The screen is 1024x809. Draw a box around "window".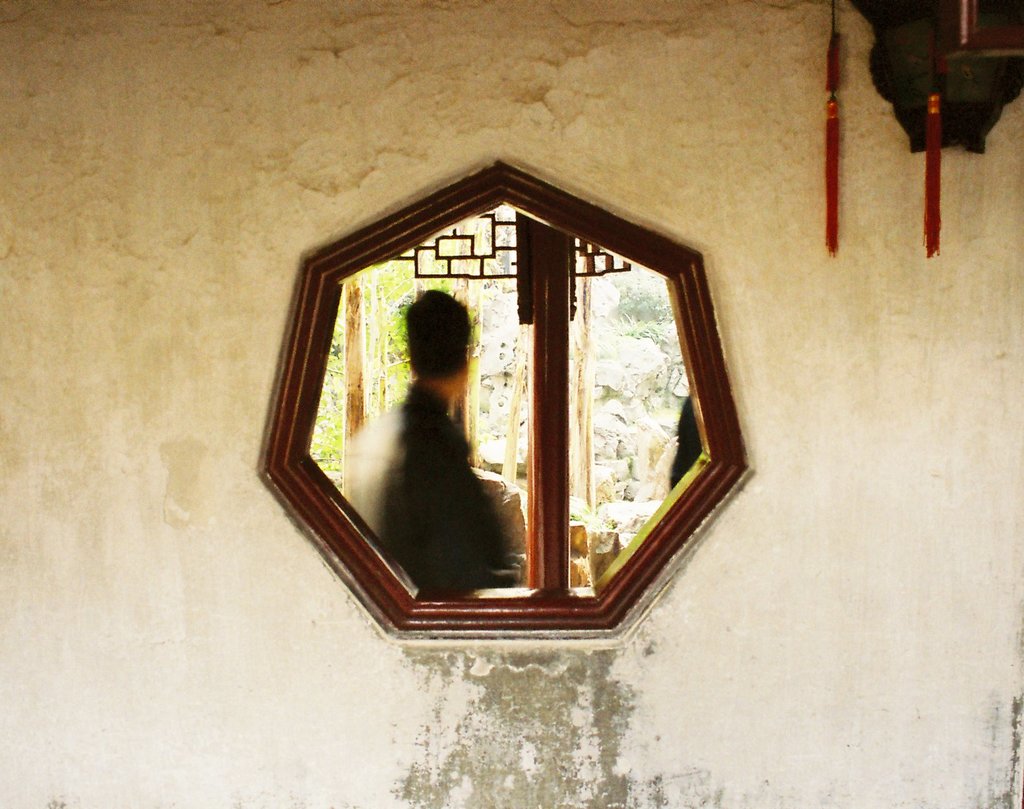
BBox(251, 170, 762, 646).
